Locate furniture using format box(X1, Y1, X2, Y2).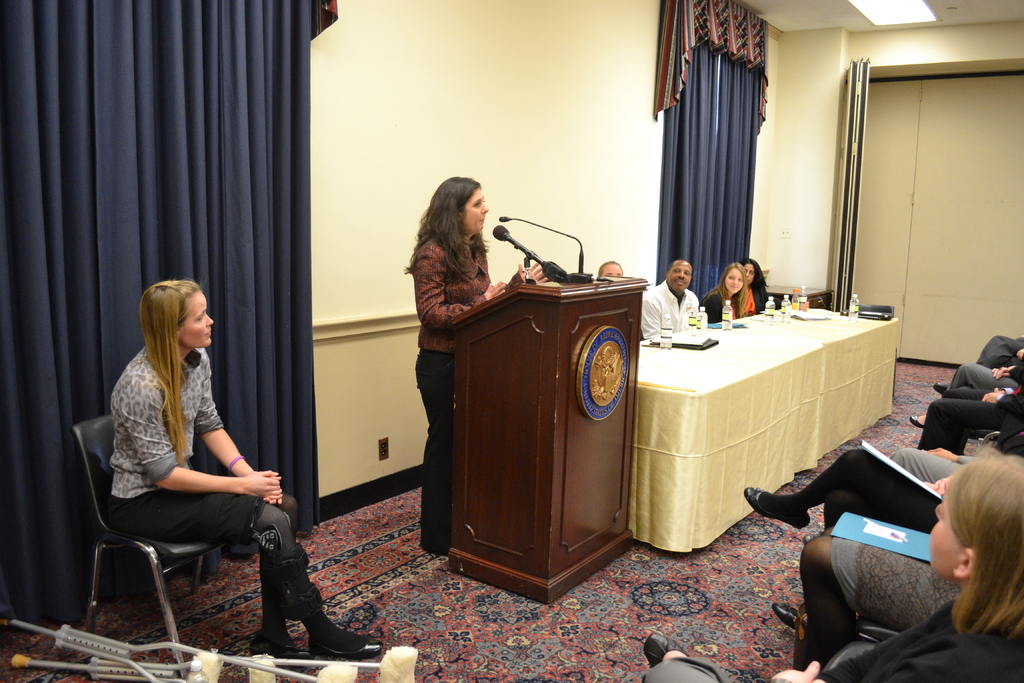
box(822, 633, 884, 672).
